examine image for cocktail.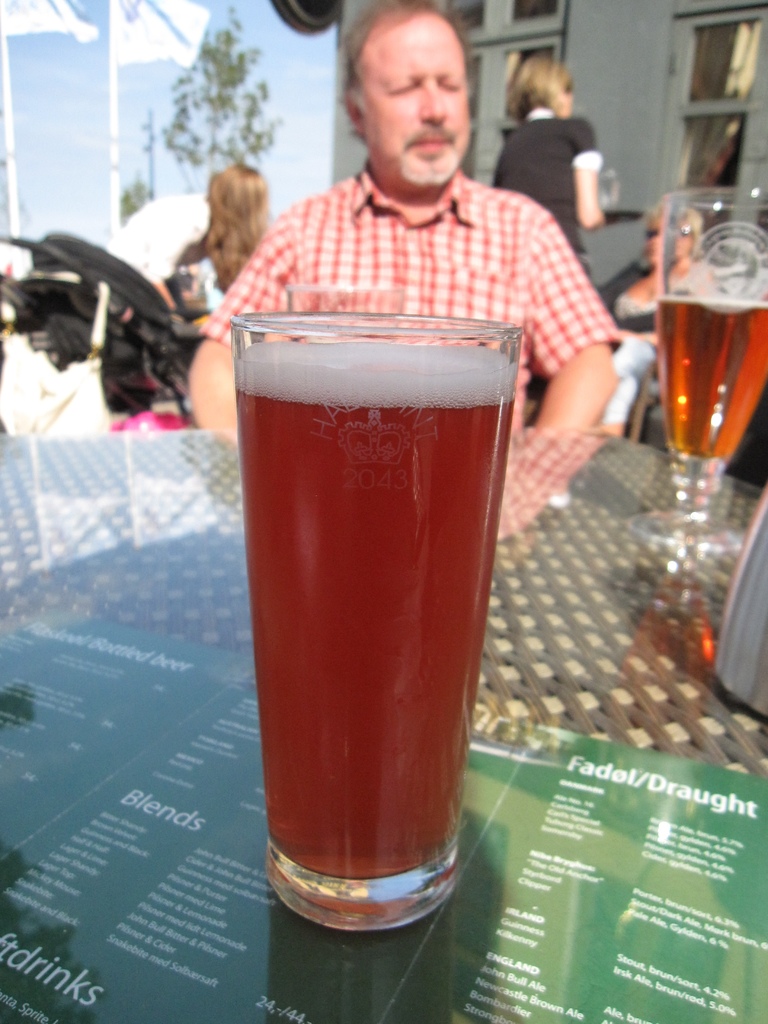
Examination result: left=237, top=300, right=529, bottom=941.
